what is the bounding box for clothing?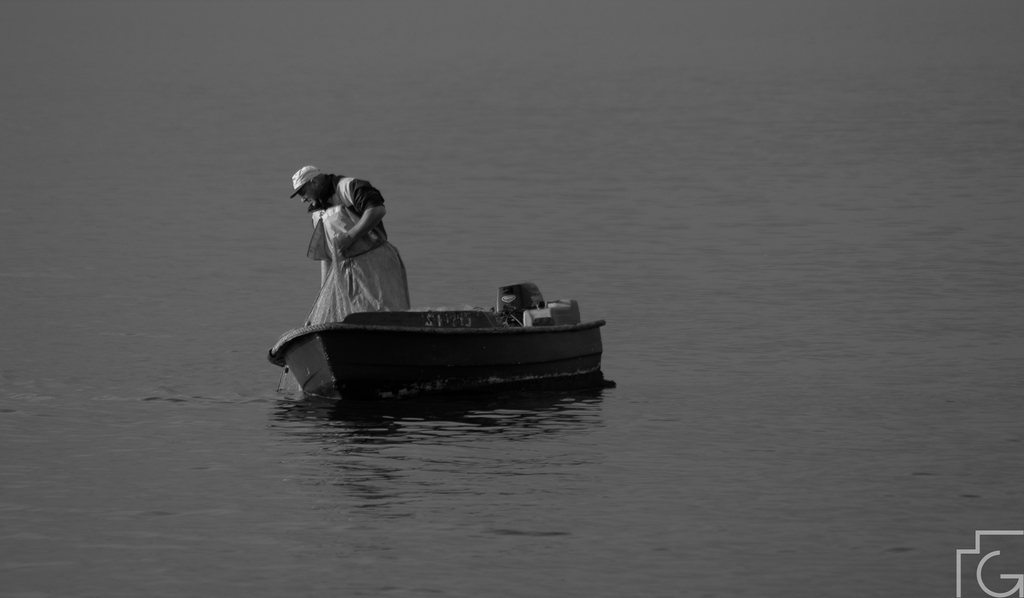
310:178:413:322.
